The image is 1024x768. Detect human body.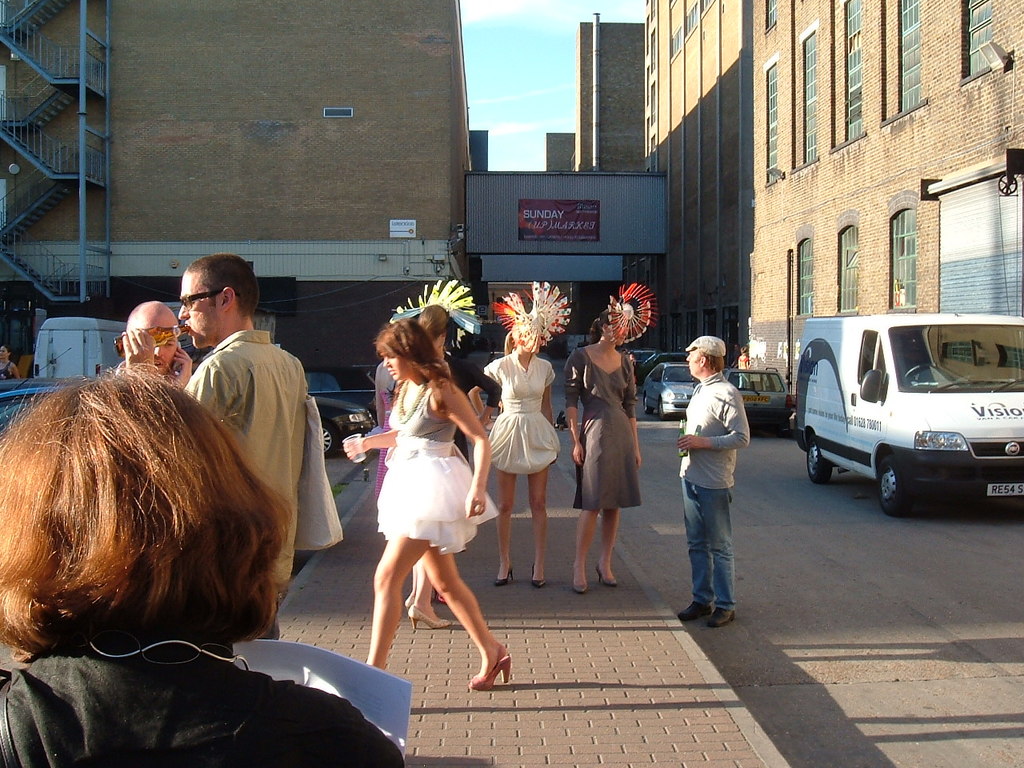
Detection: (178,250,317,639).
